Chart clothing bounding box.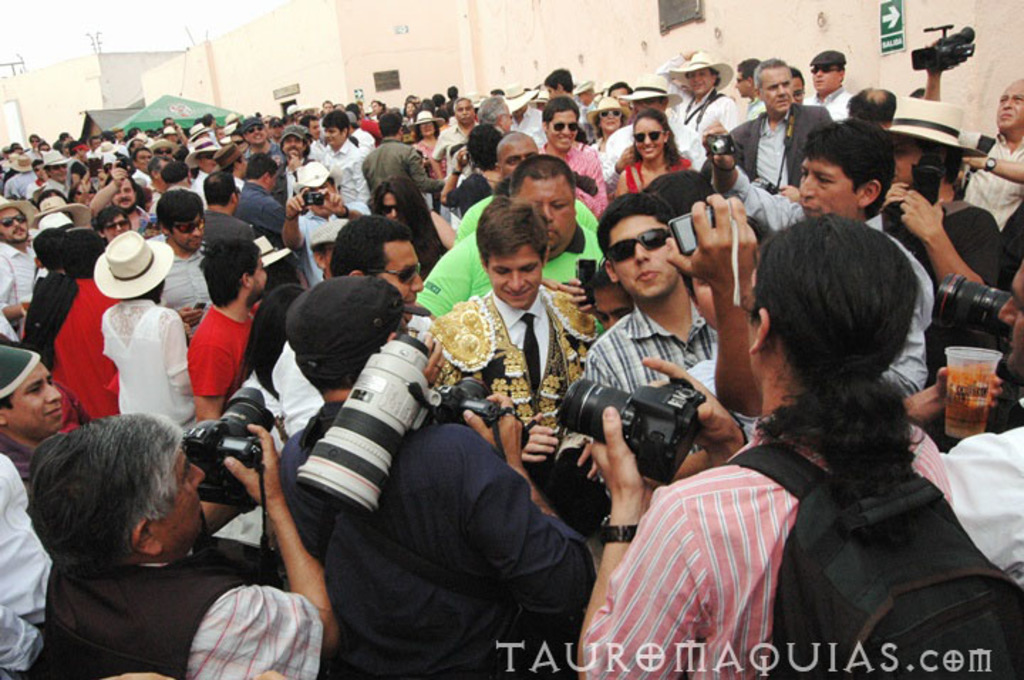
Charted: x1=262 y1=403 x2=586 y2=679.
